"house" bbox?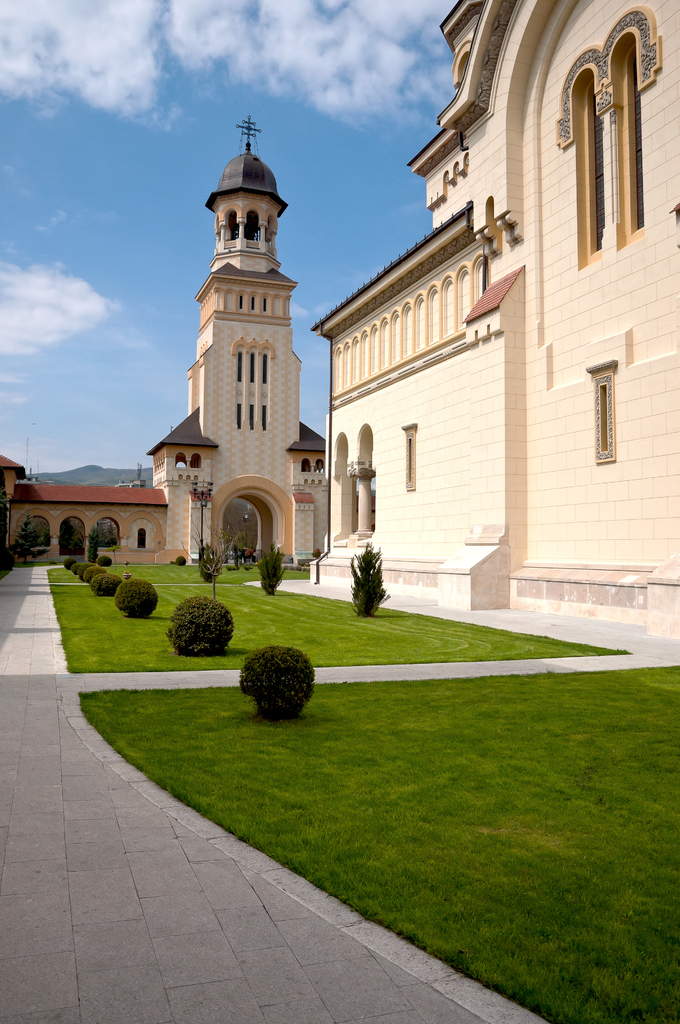
locate(307, 0, 679, 652)
